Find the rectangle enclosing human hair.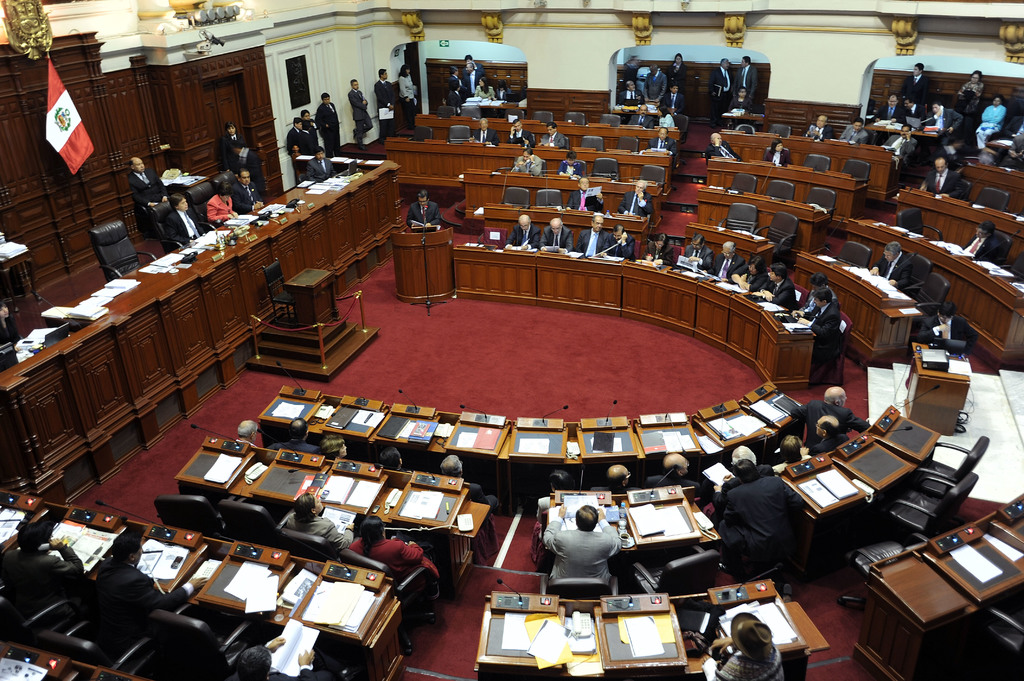
box=[626, 80, 635, 90].
